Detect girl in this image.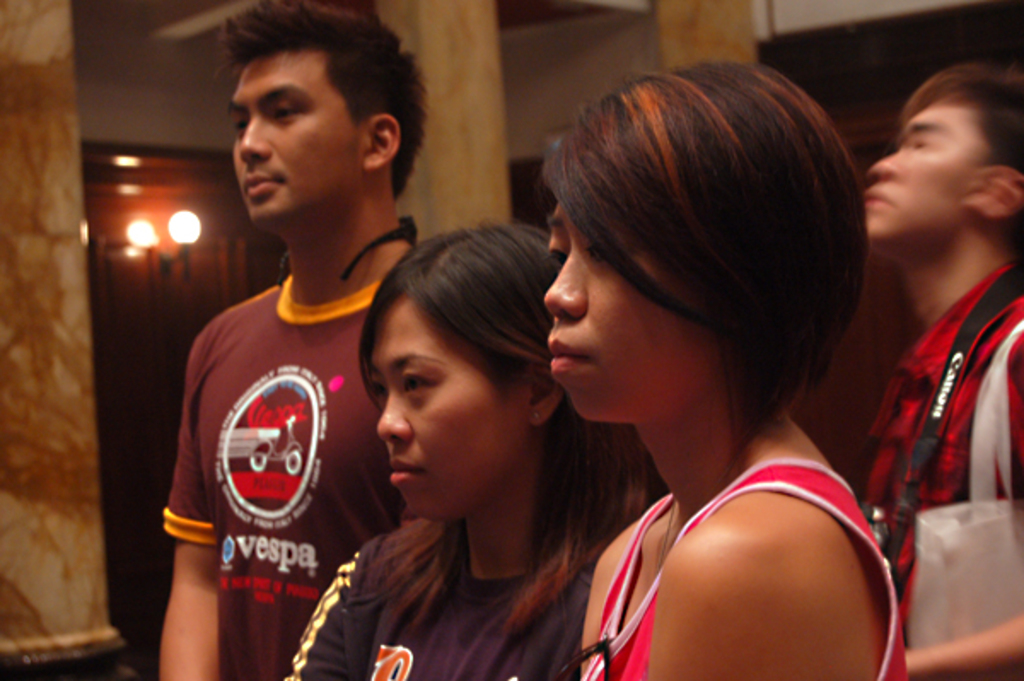
Detection: region(543, 55, 908, 679).
